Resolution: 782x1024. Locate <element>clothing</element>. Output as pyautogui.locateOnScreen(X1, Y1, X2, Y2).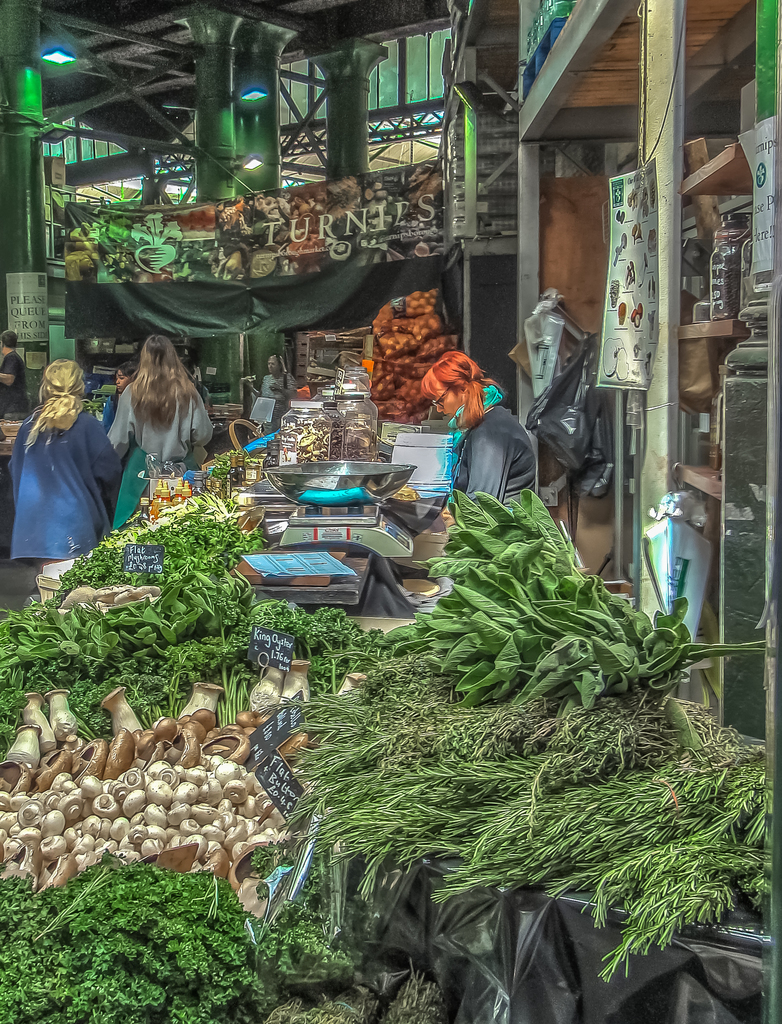
pyautogui.locateOnScreen(106, 379, 220, 545).
